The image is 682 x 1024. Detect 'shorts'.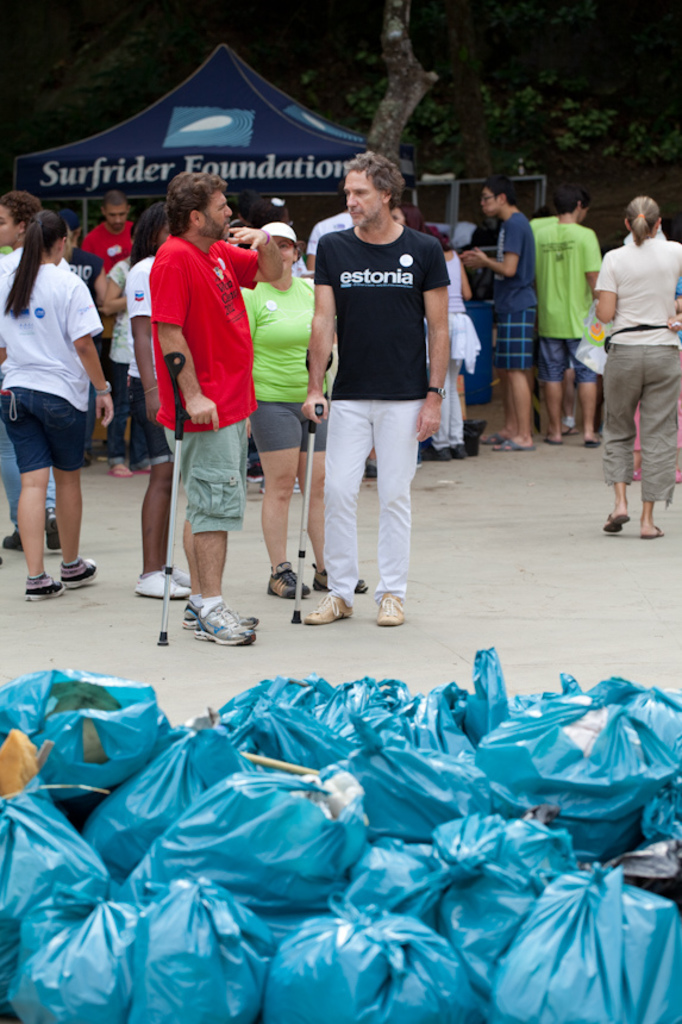
Detection: x1=488, y1=296, x2=533, y2=367.
